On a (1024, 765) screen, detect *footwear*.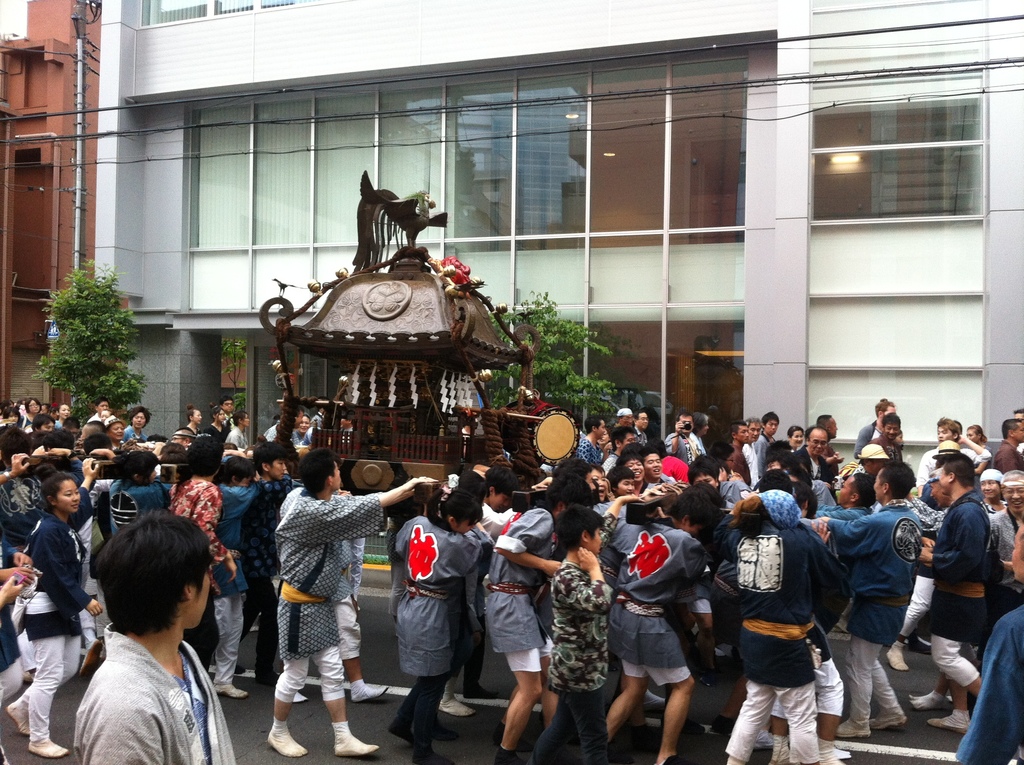
(x1=261, y1=727, x2=311, y2=763).
